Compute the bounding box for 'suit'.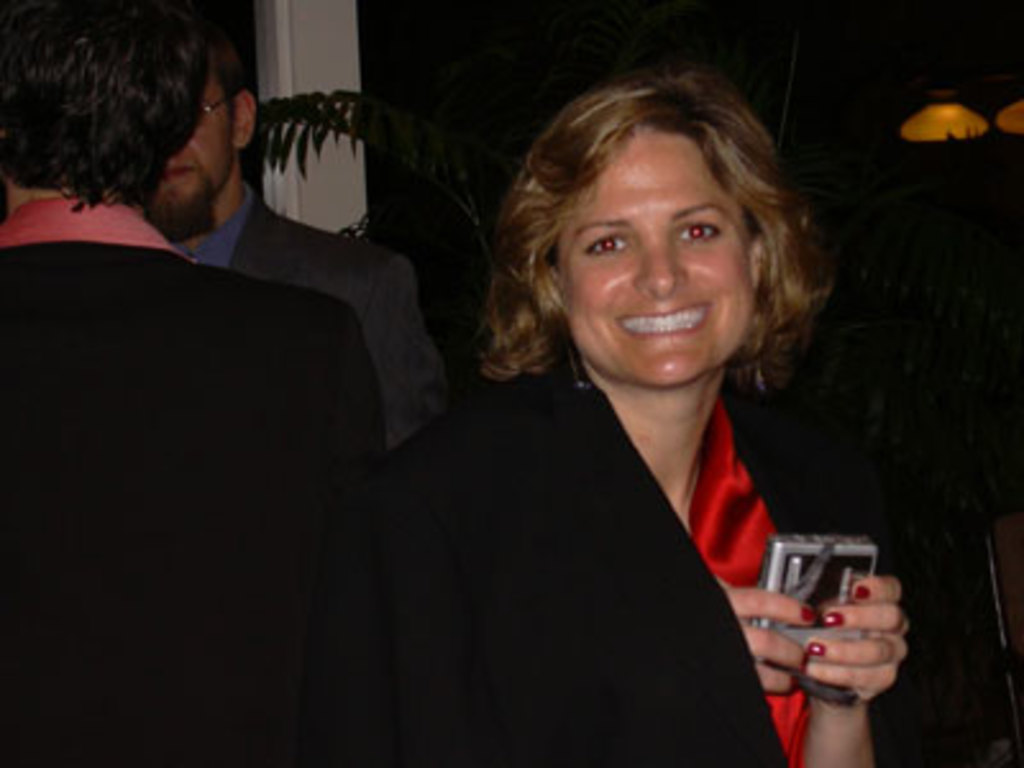
{"x1": 387, "y1": 284, "x2": 896, "y2": 737}.
